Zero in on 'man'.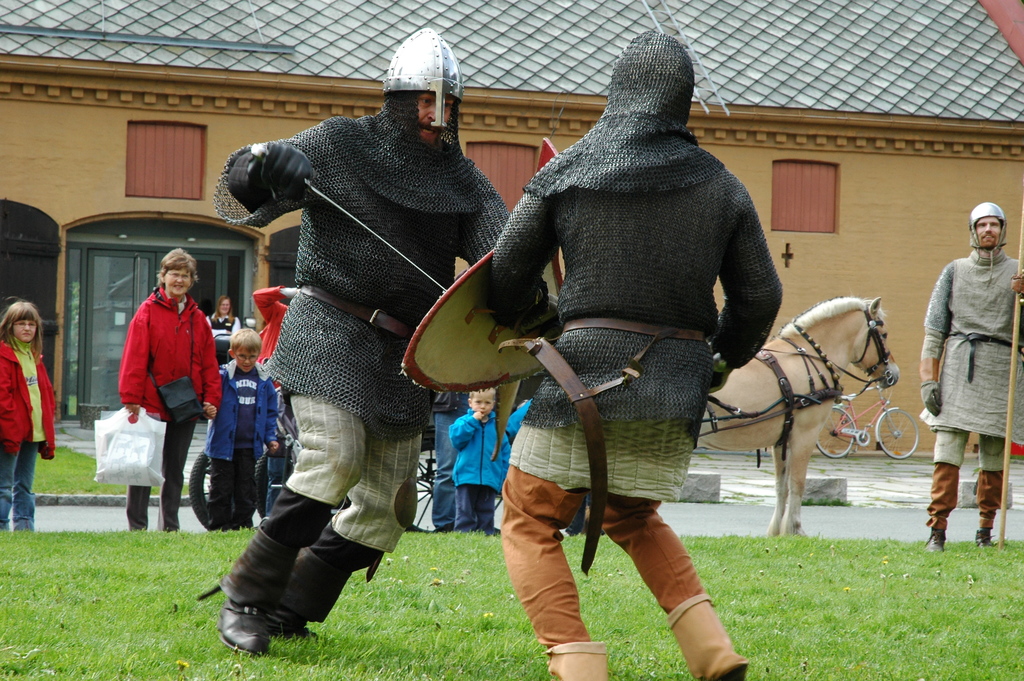
Zeroed in: x1=111, y1=252, x2=213, y2=534.
